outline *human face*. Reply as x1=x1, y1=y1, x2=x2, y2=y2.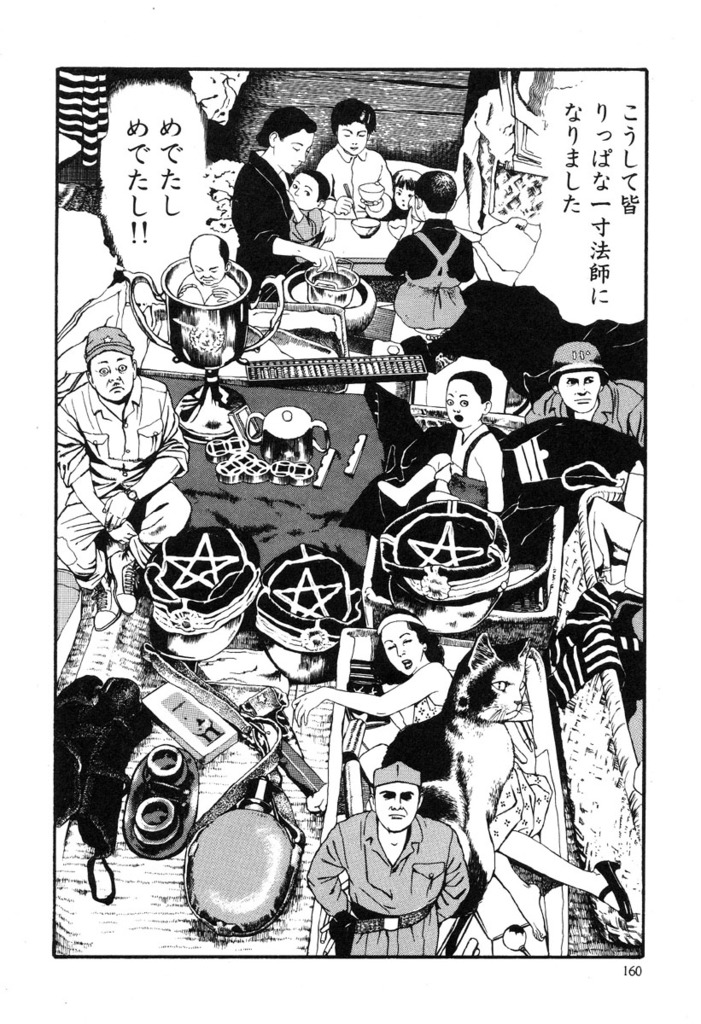
x1=446, y1=379, x2=481, y2=425.
